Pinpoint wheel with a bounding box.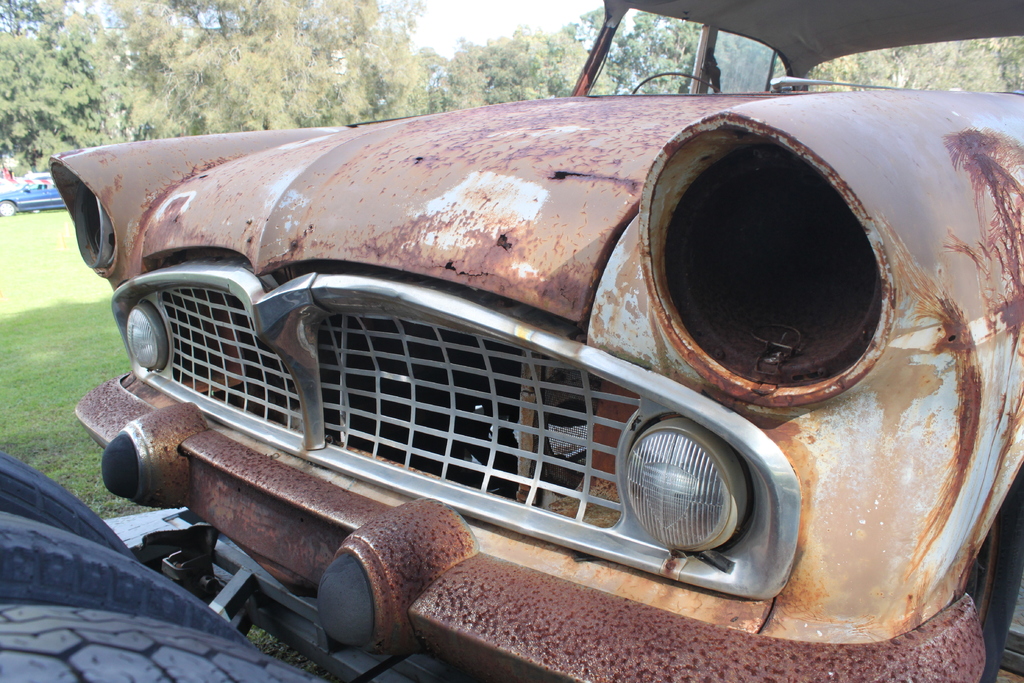
(0, 198, 19, 215).
